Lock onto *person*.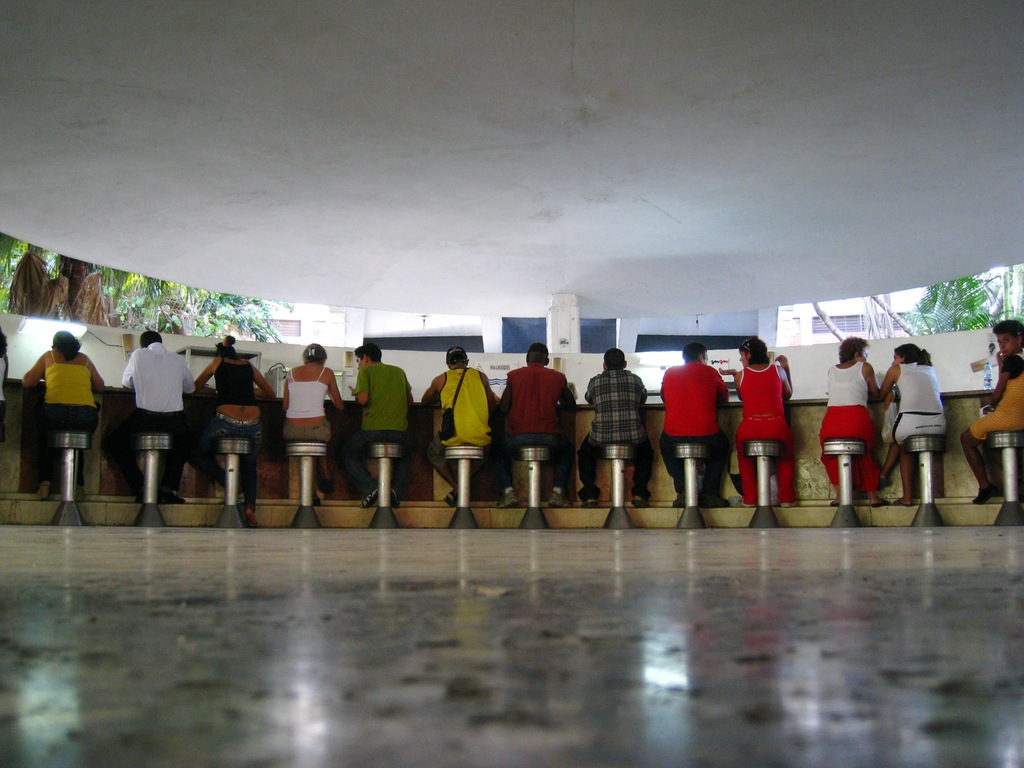
Locked: Rect(957, 309, 1023, 506).
